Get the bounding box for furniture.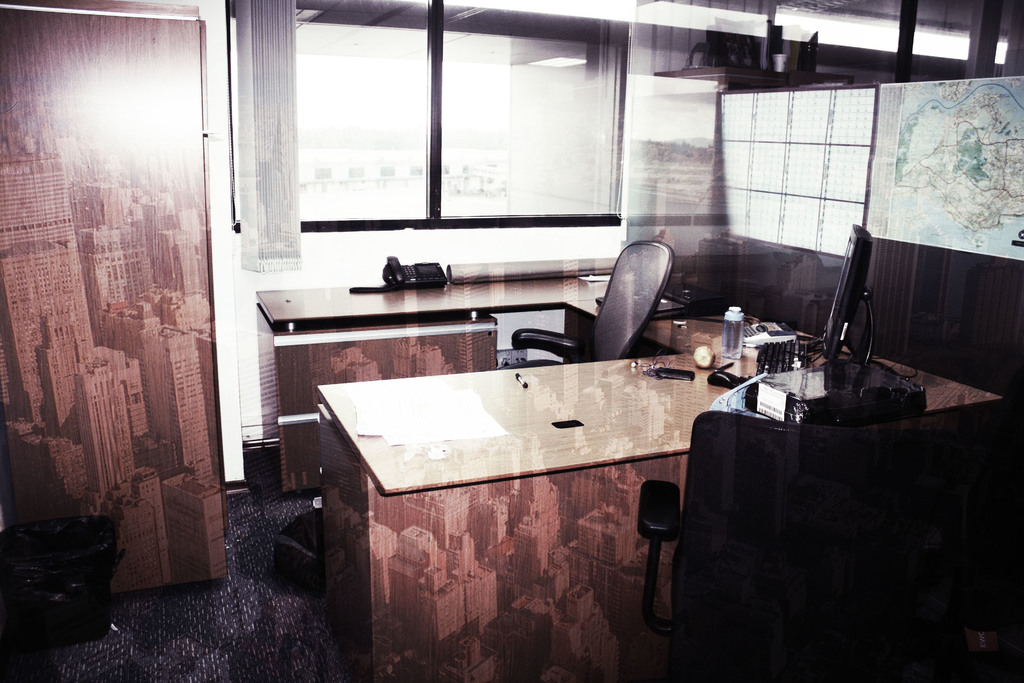
636, 409, 924, 682.
